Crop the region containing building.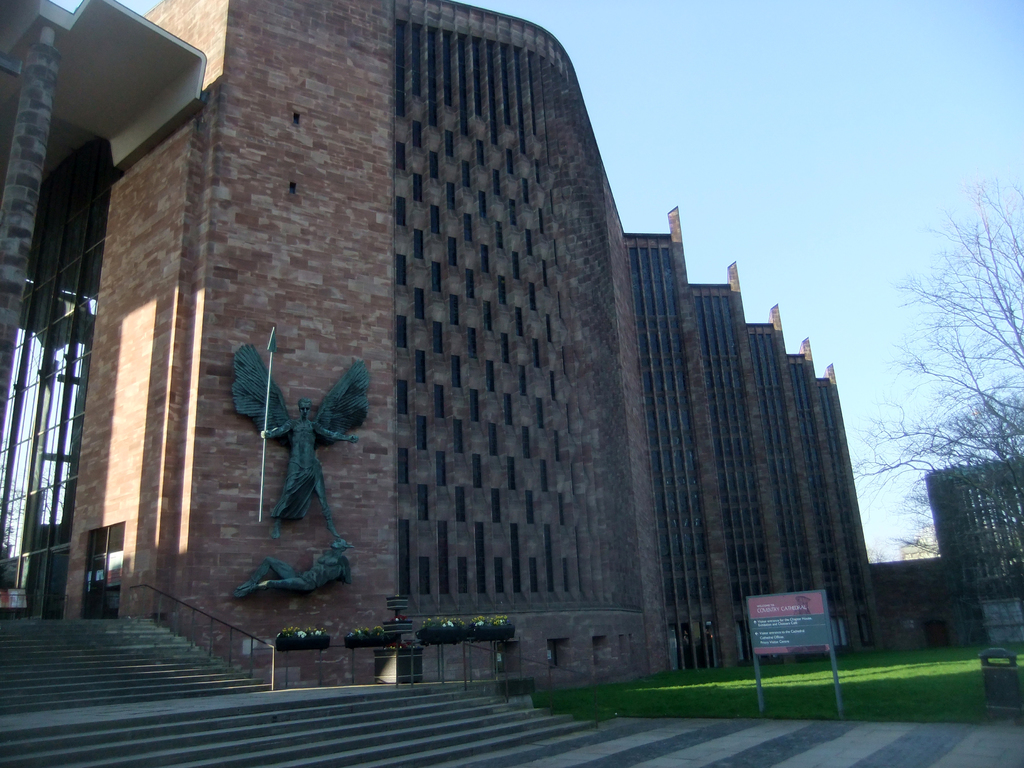
Crop region: [0, 0, 881, 692].
